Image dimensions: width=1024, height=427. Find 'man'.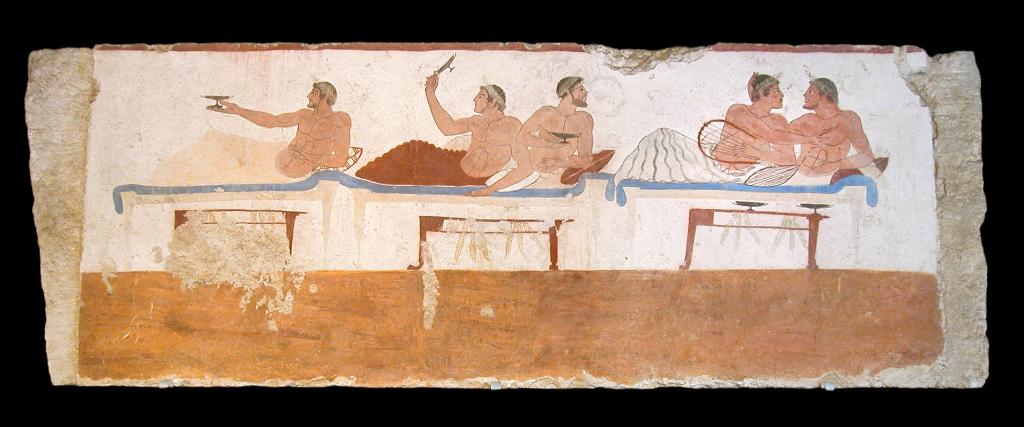
select_region(772, 72, 881, 188).
